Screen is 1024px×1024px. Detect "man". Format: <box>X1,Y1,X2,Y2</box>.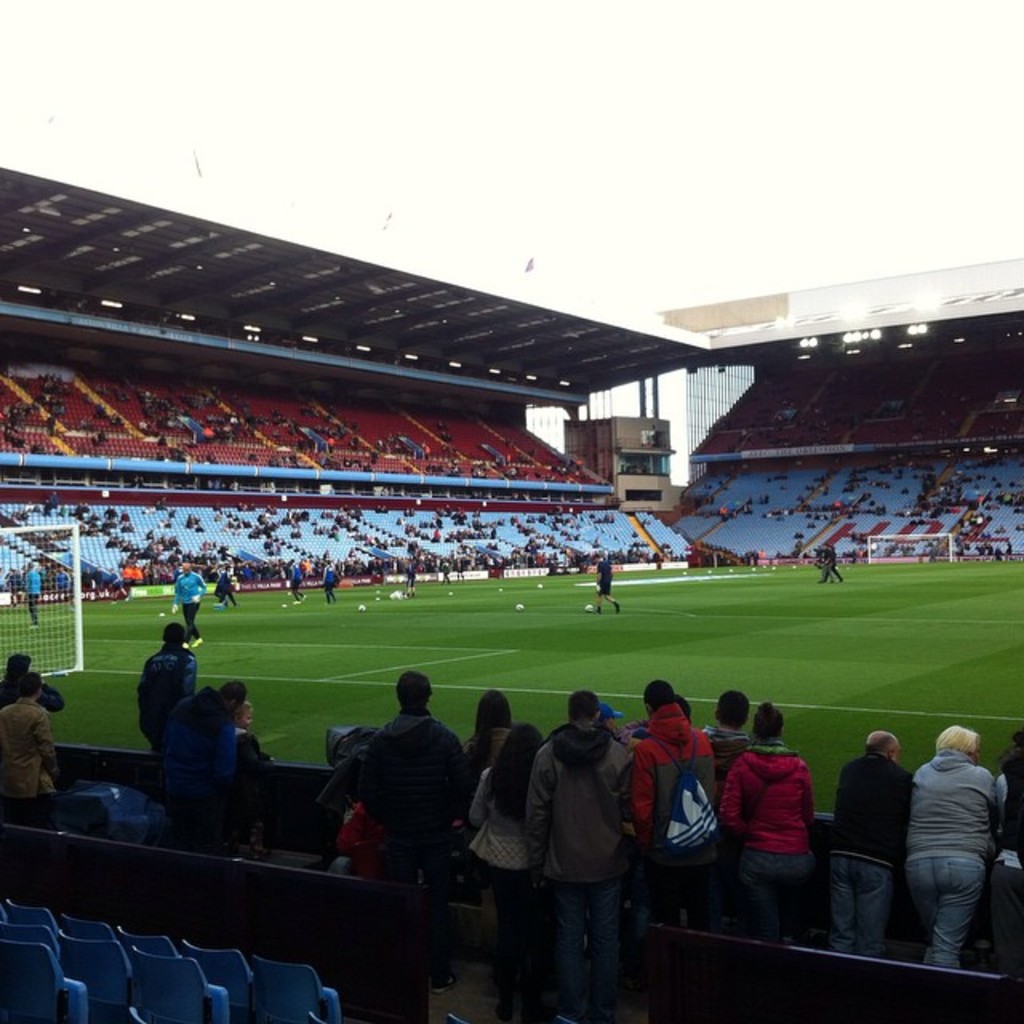
<box>210,565,240,606</box>.
